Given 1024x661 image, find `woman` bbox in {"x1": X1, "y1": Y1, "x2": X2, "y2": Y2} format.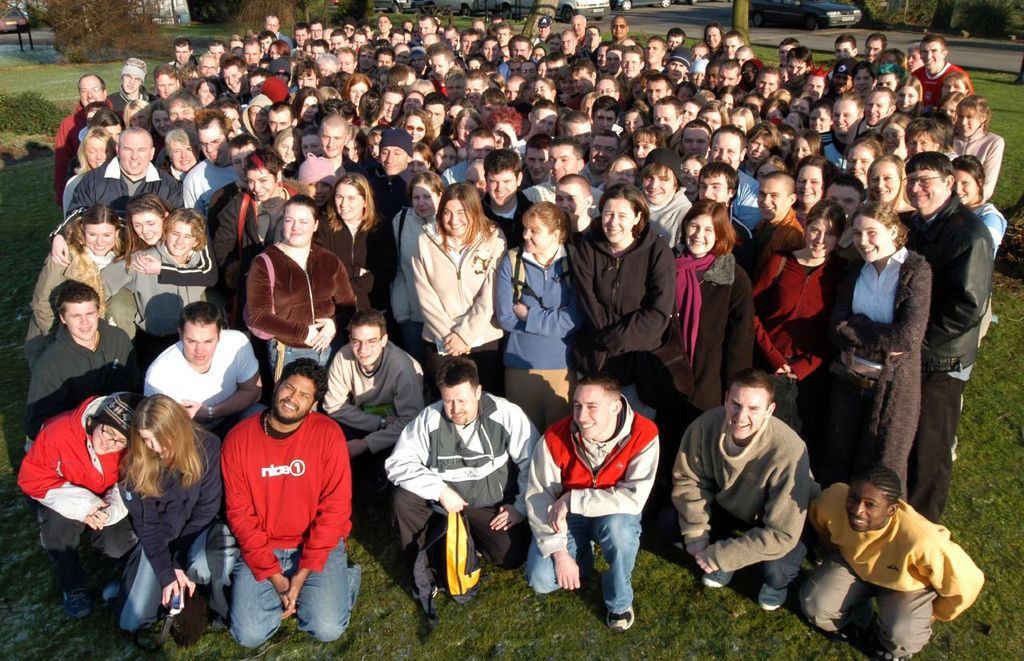
{"x1": 314, "y1": 170, "x2": 399, "y2": 314}.
